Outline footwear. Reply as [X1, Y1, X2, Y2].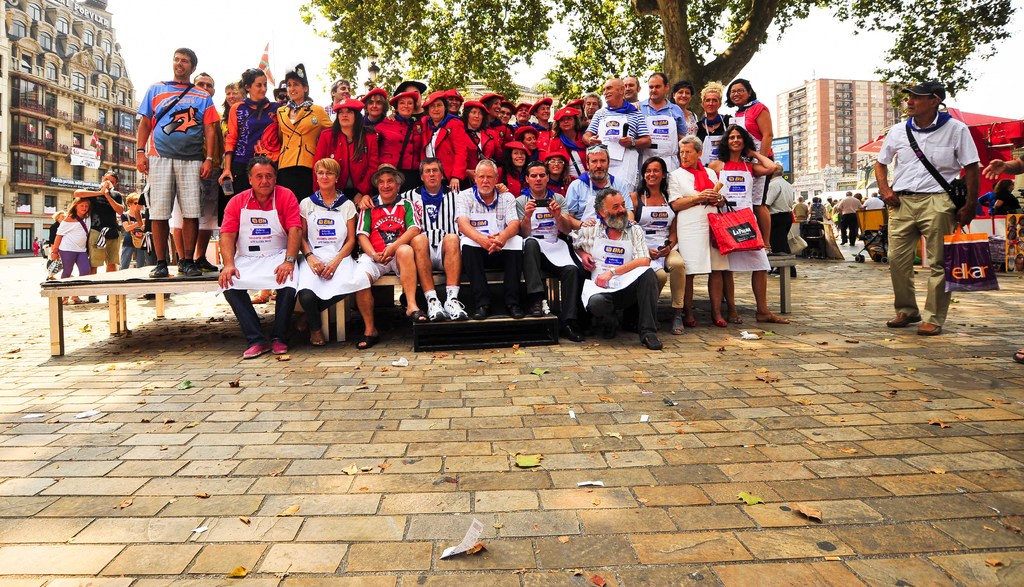
[198, 257, 220, 273].
